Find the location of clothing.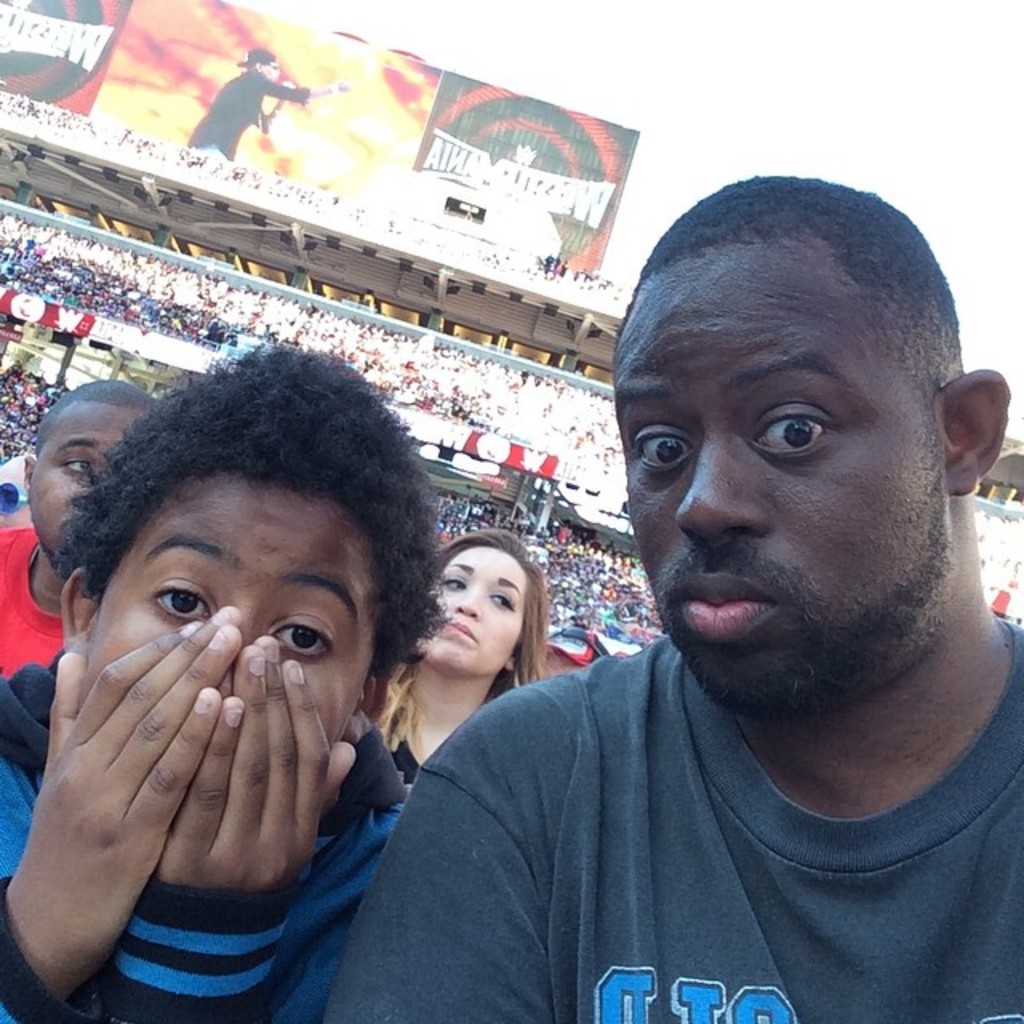
Location: bbox=[386, 718, 418, 795].
